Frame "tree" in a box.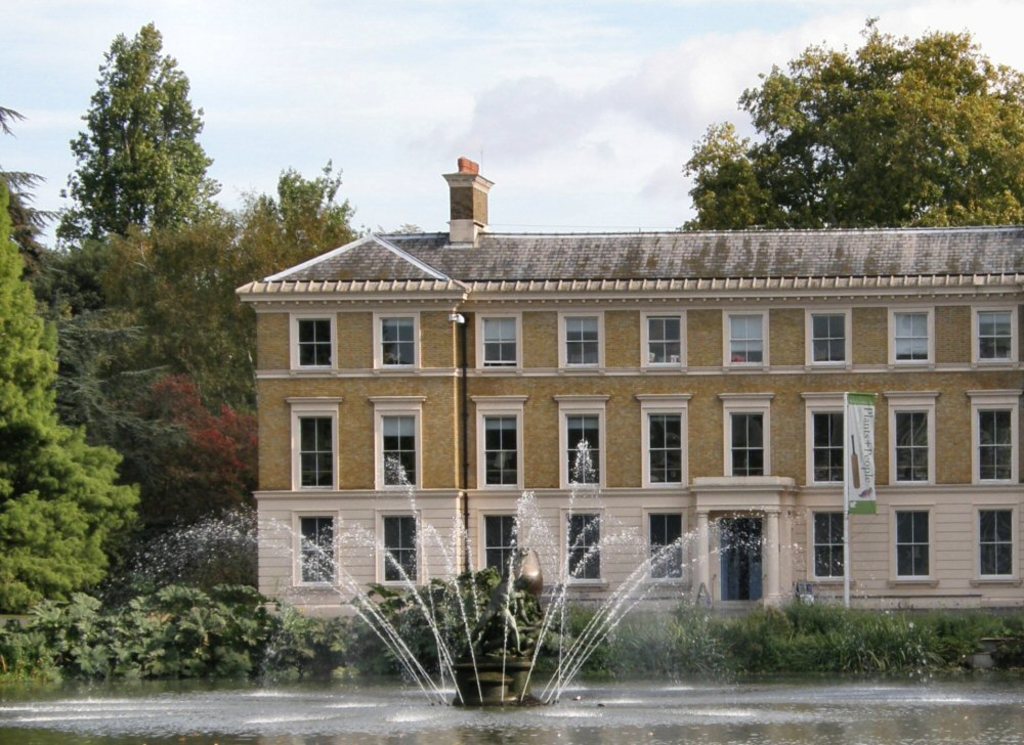
rect(252, 167, 366, 262).
